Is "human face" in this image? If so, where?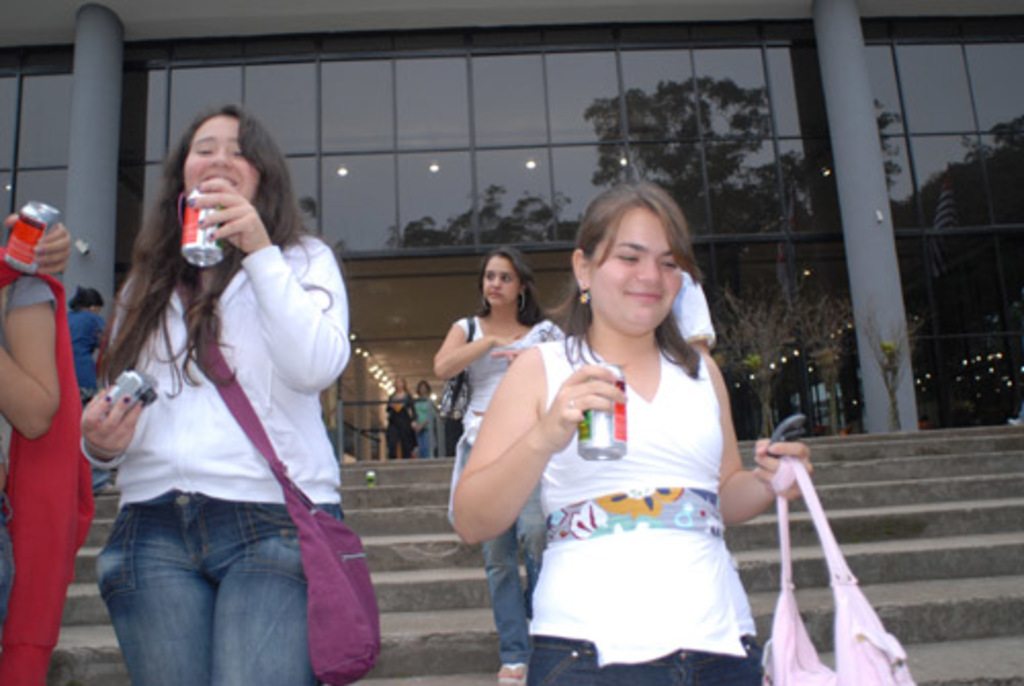
Yes, at bbox(184, 115, 262, 201).
